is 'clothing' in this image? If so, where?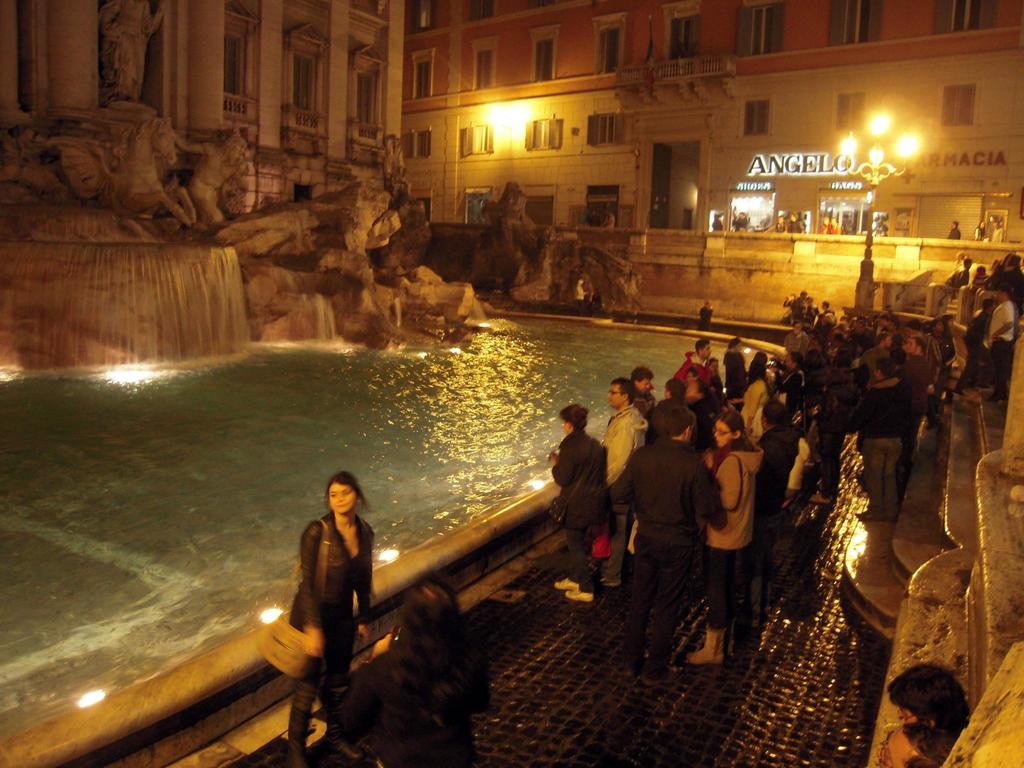
Yes, at box(747, 402, 764, 435).
